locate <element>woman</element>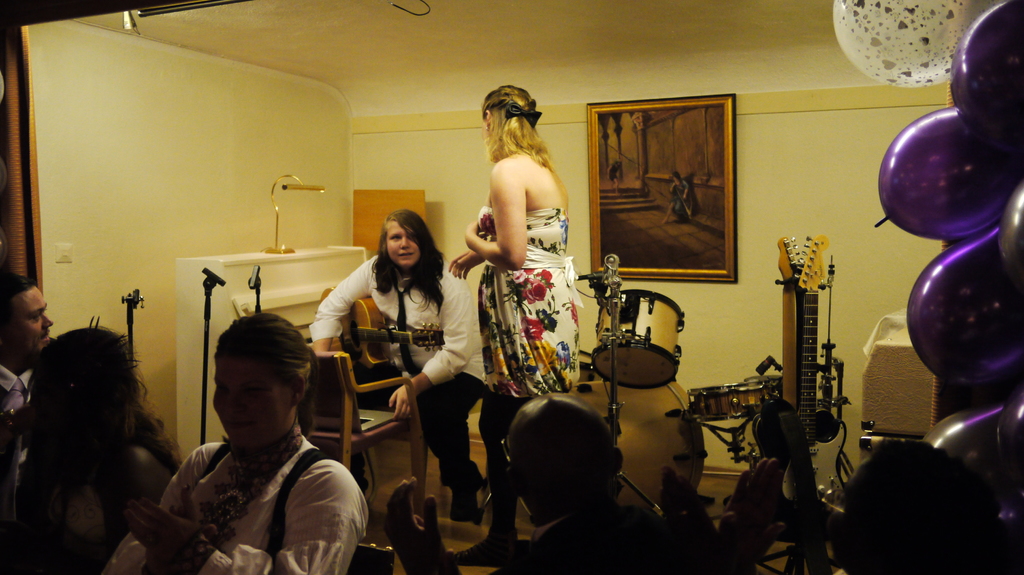
{"x1": 310, "y1": 210, "x2": 488, "y2": 507}
